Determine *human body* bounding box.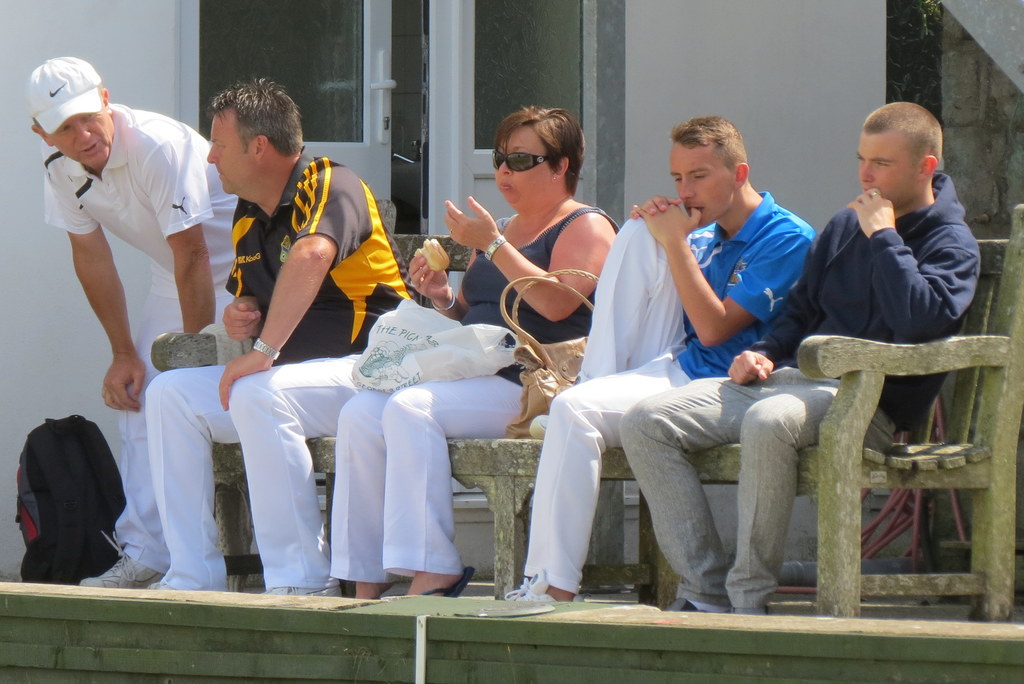
Determined: [x1=619, y1=97, x2=980, y2=616].
